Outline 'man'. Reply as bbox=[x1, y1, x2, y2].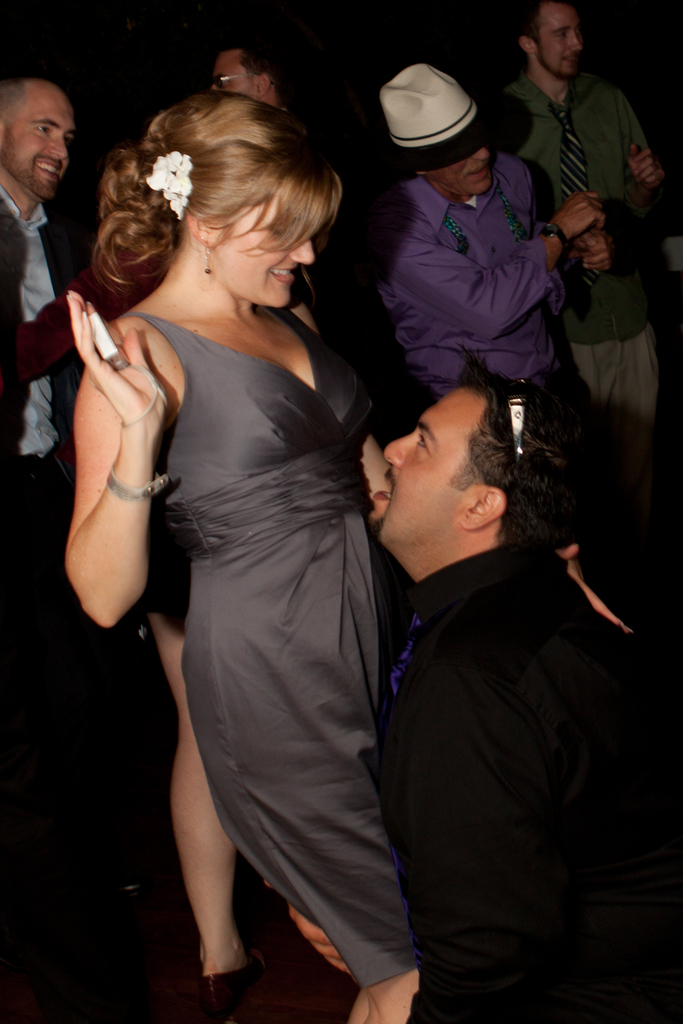
bbox=[479, 0, 682, 459].
